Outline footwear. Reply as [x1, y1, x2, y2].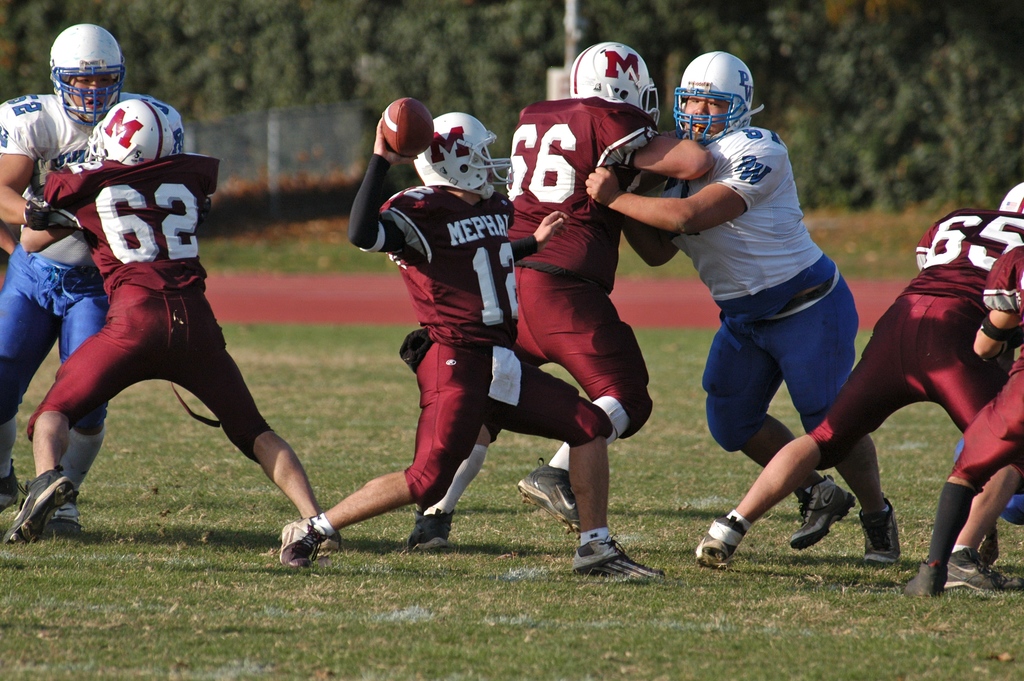
[969, 524, 999, 569].
